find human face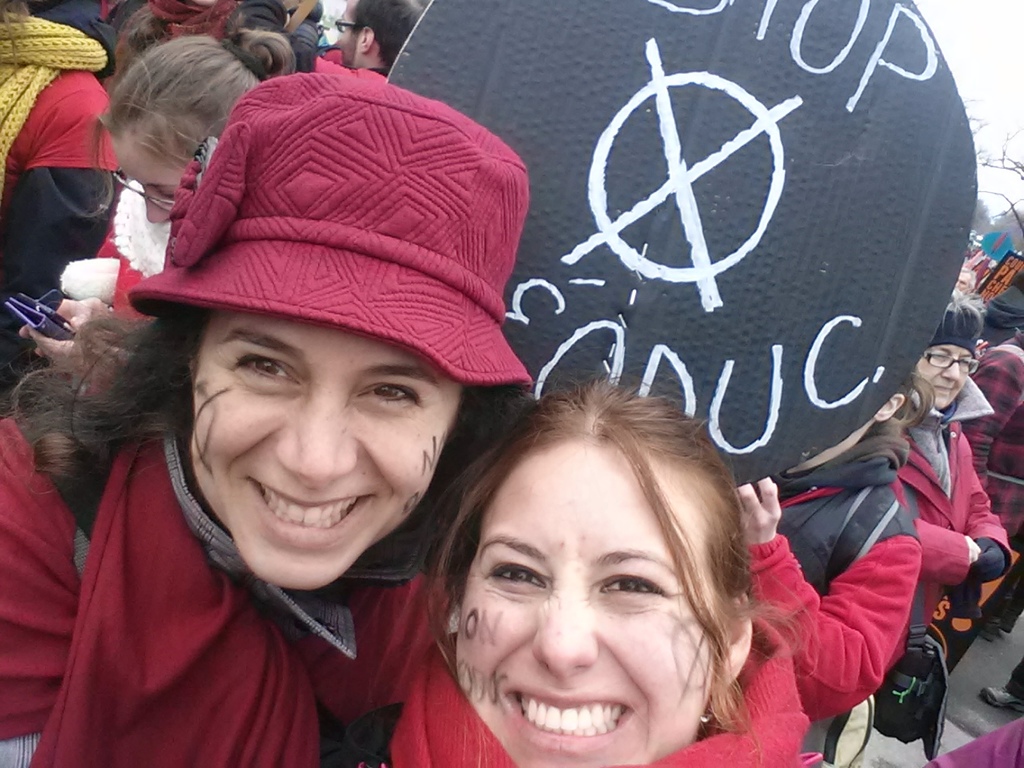
334, 0, 360, 68
